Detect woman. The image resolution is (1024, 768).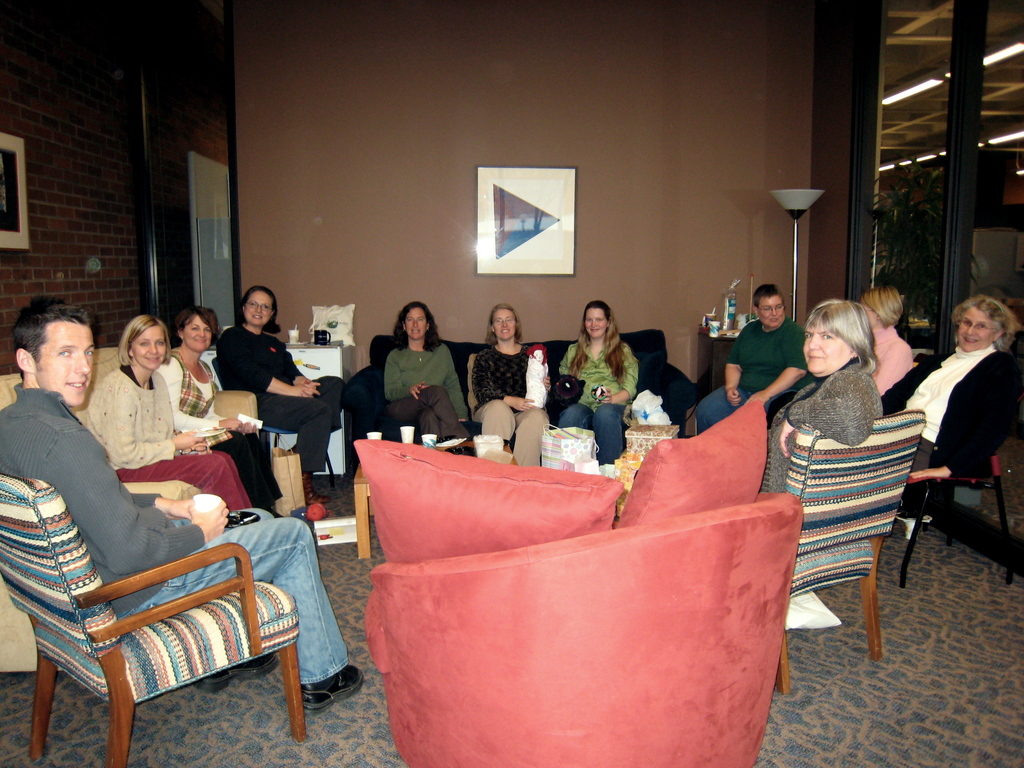
left=474, top=303, right=557, bottom=466.
